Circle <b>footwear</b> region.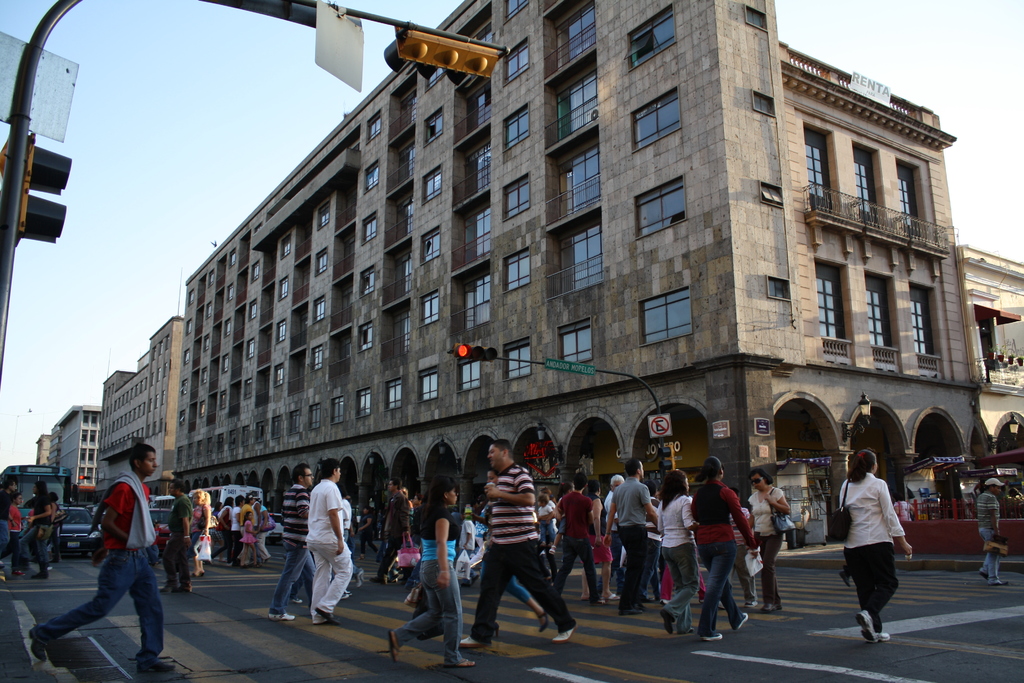
Region: {"left": 659, "top": 597, "right": 673, "bottom": 604}.
